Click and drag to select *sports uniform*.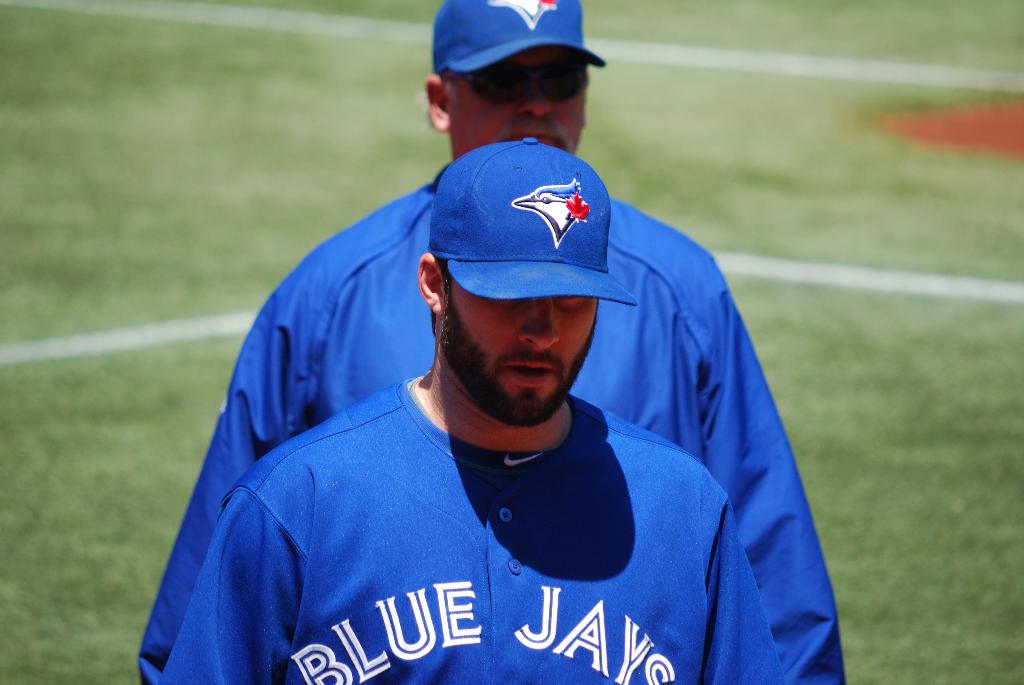
Selection: Rect(154, 363, 787, 684).
